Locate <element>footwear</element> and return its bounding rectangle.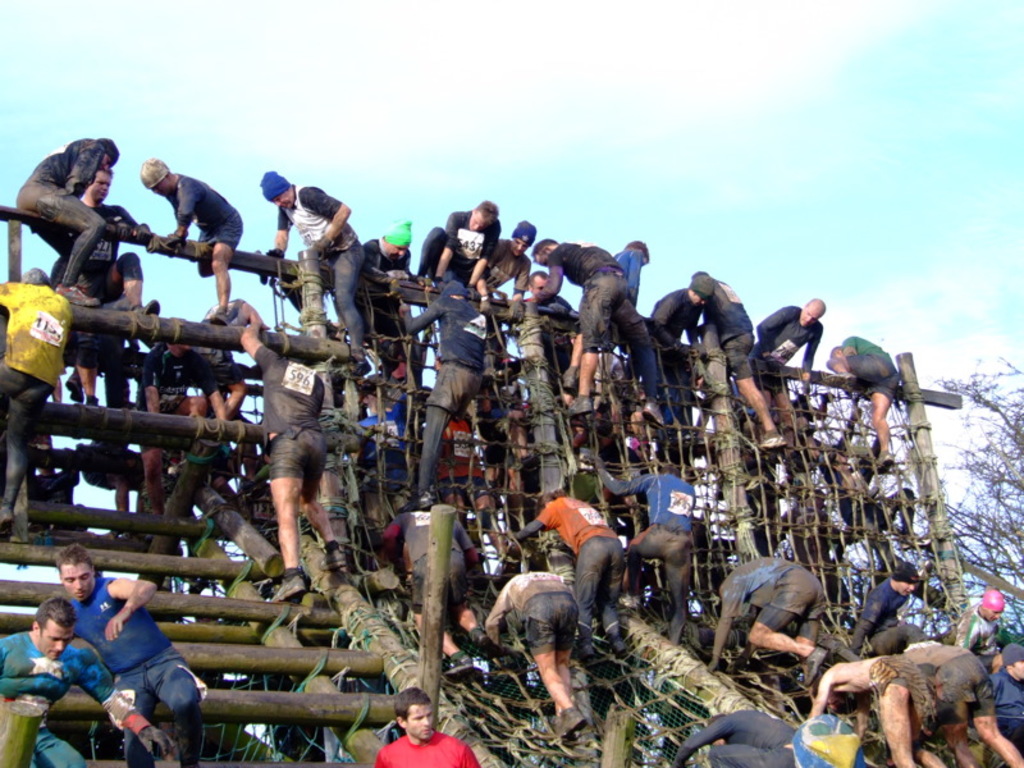
l=750, t=430, r=791, b=453.
